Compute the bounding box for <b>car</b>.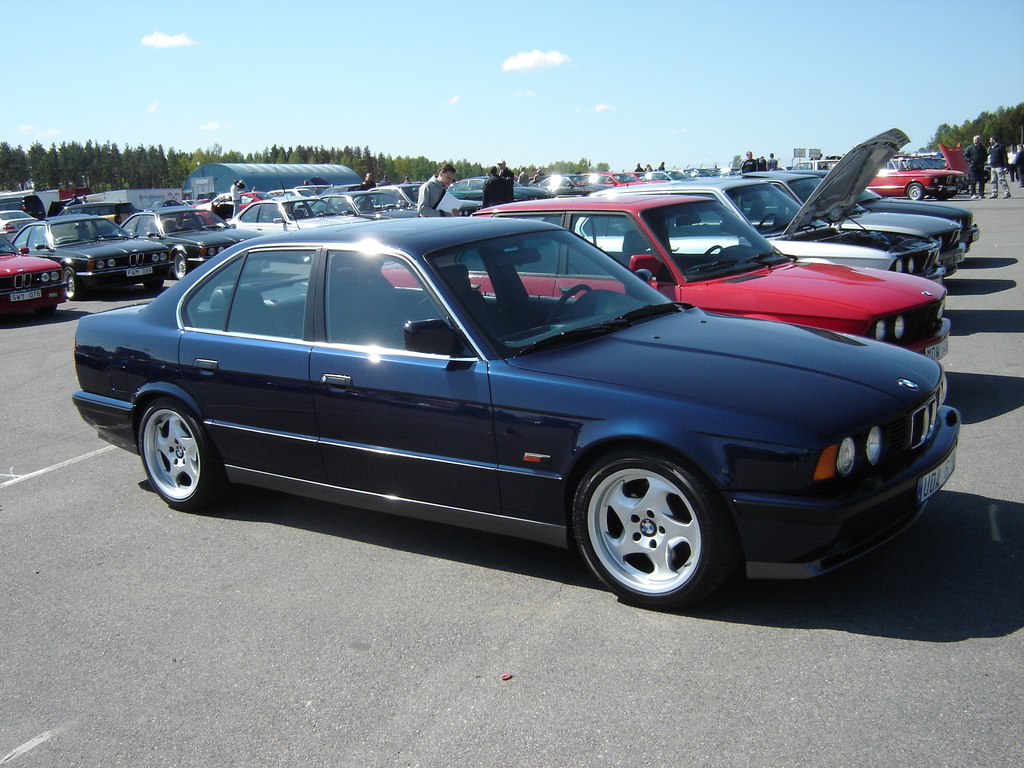
detection(0, 124, 995, 604).
